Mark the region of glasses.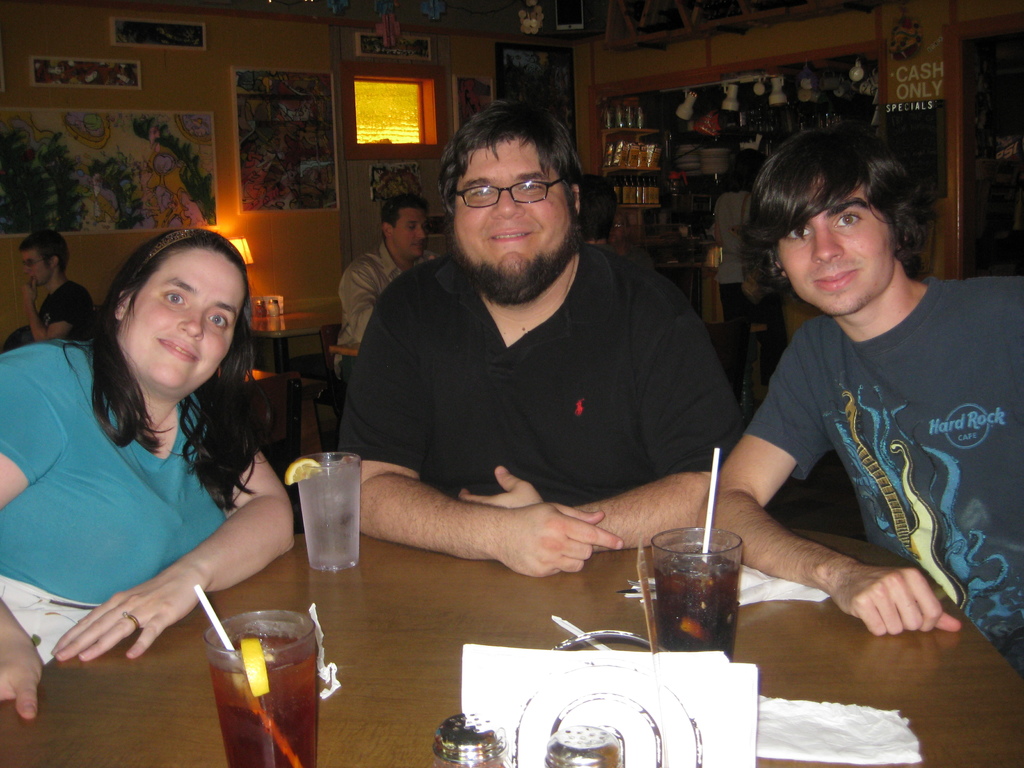
Region: [left=20, top=258, right=47, bottom=263].
